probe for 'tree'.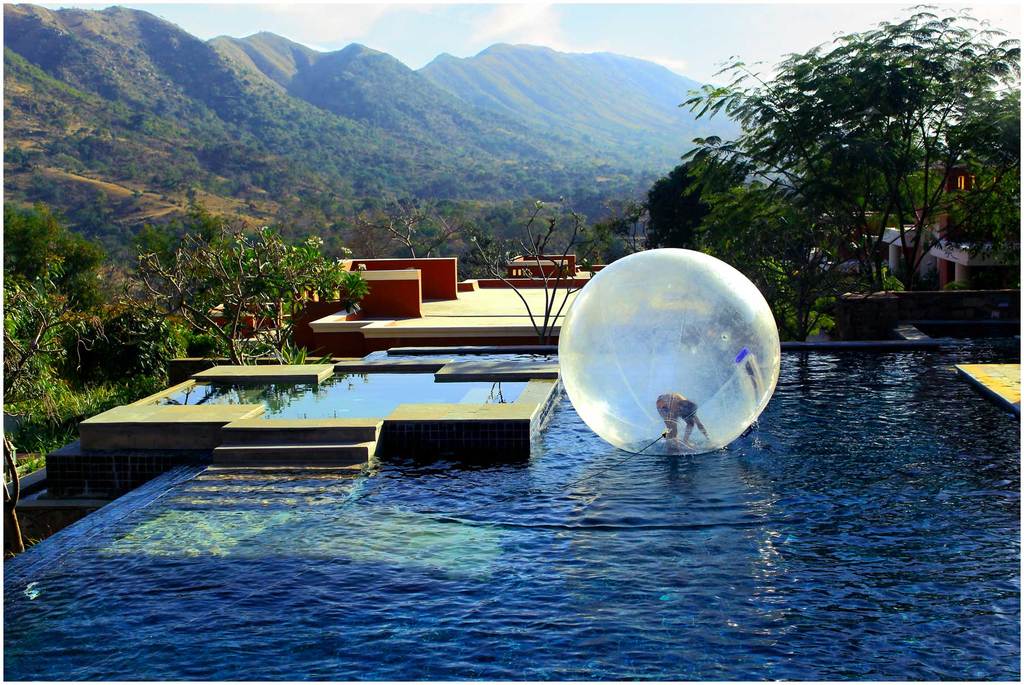
Probe result: x1=0, y1=254, x2=110, y2=467.
